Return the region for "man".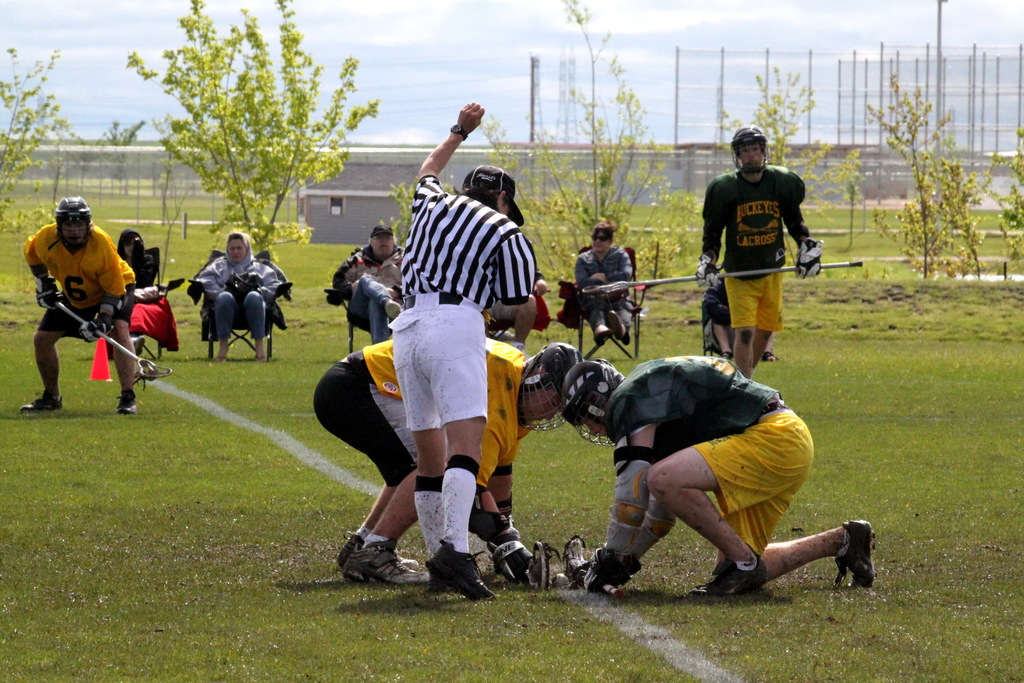
box=[383, 99, 540, 597].
